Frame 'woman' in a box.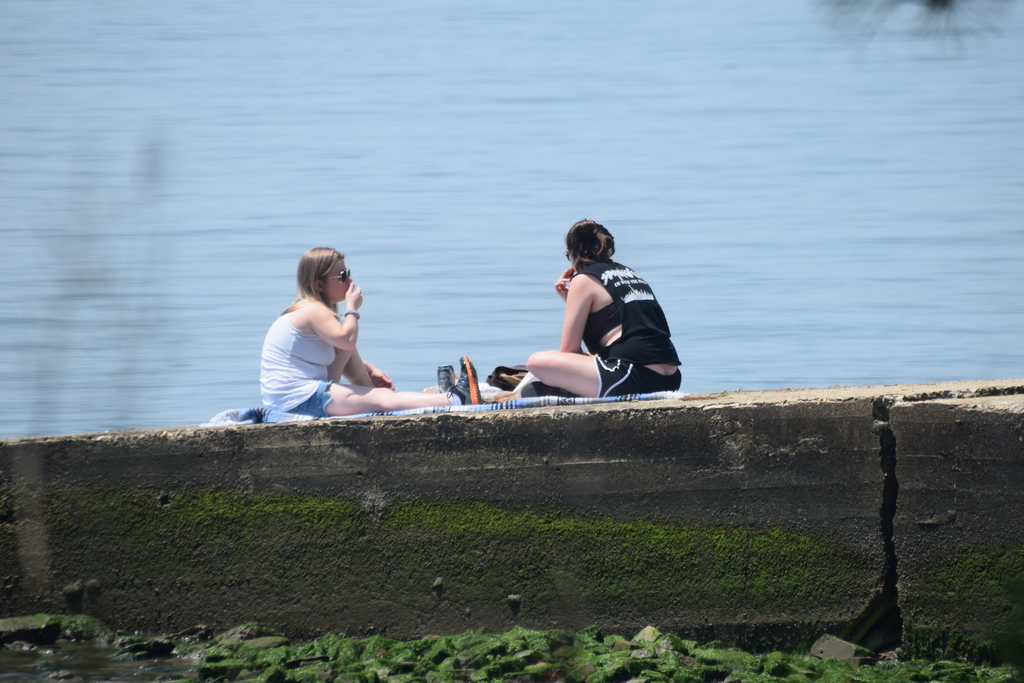
Rect(527, 220, 681, 397).
